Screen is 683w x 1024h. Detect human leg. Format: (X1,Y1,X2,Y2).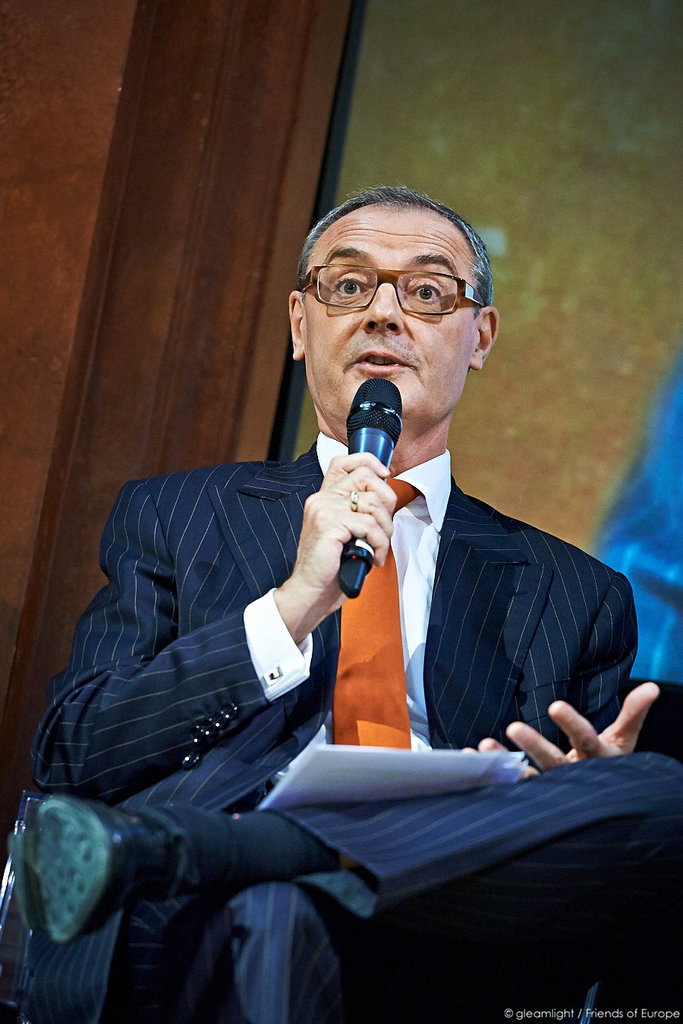
(178,879,351,1020).
